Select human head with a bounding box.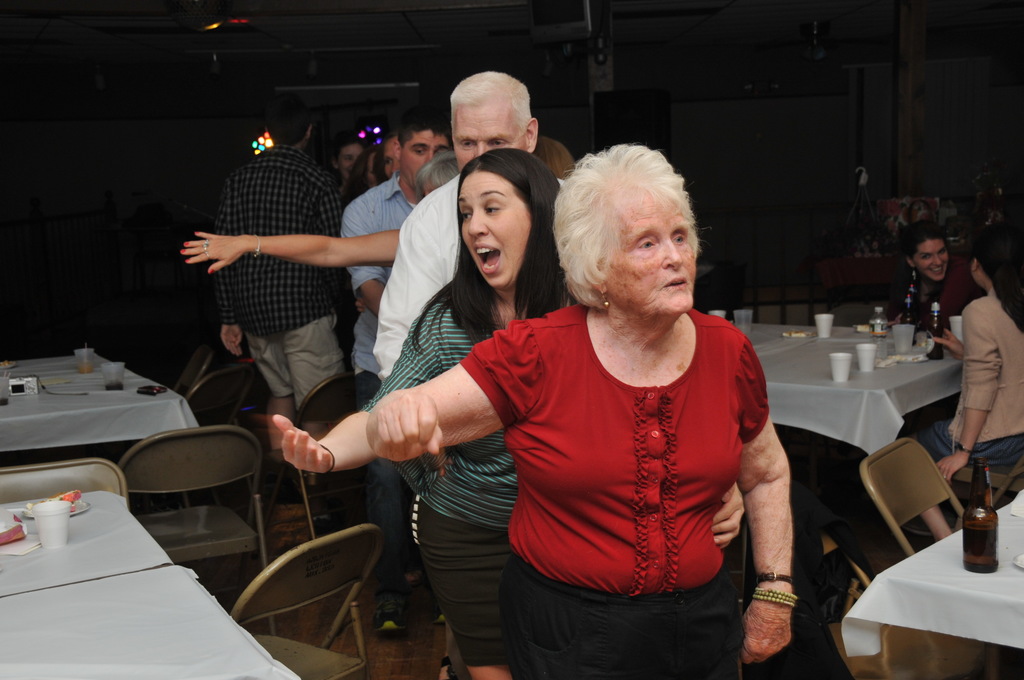
358, 149, 385, 182.
